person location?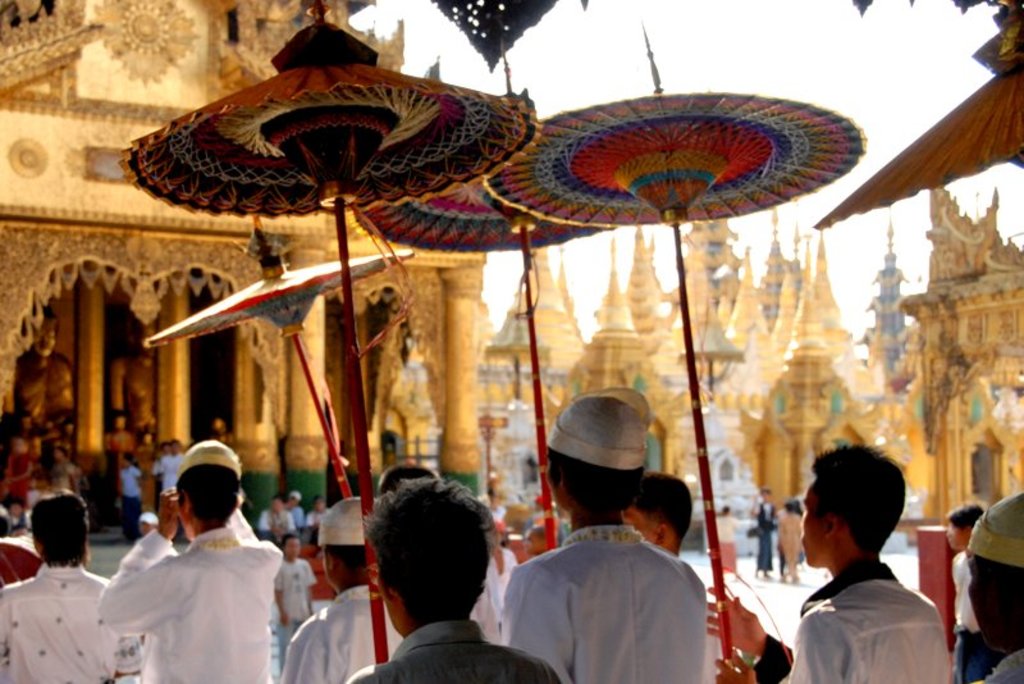
rect(262, 494, 289, 530)
